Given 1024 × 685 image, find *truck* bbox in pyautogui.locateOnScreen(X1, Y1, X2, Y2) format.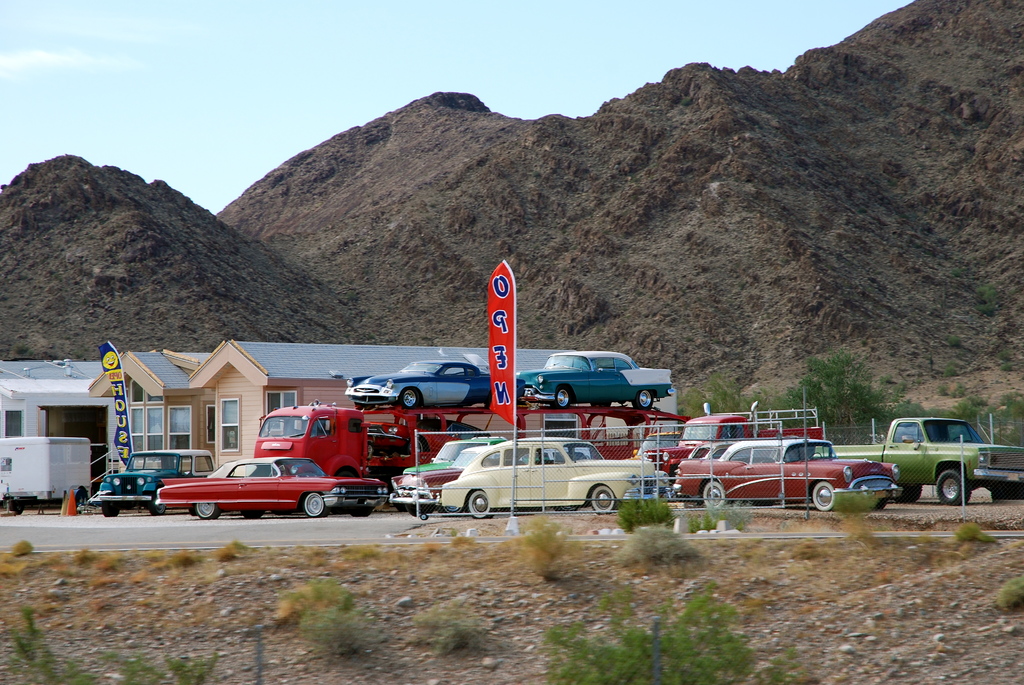
pyautogui.locateOnScreen(252, 398, 692, 498).
